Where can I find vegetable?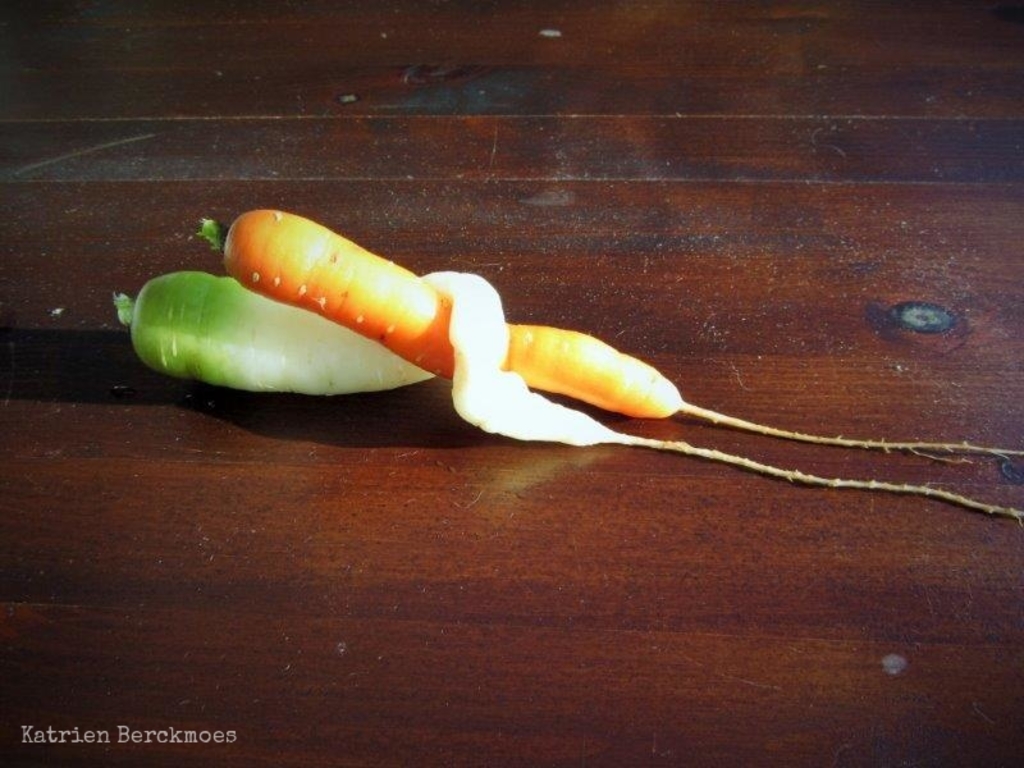
You can find it at region(116, 174, 443, 460).
